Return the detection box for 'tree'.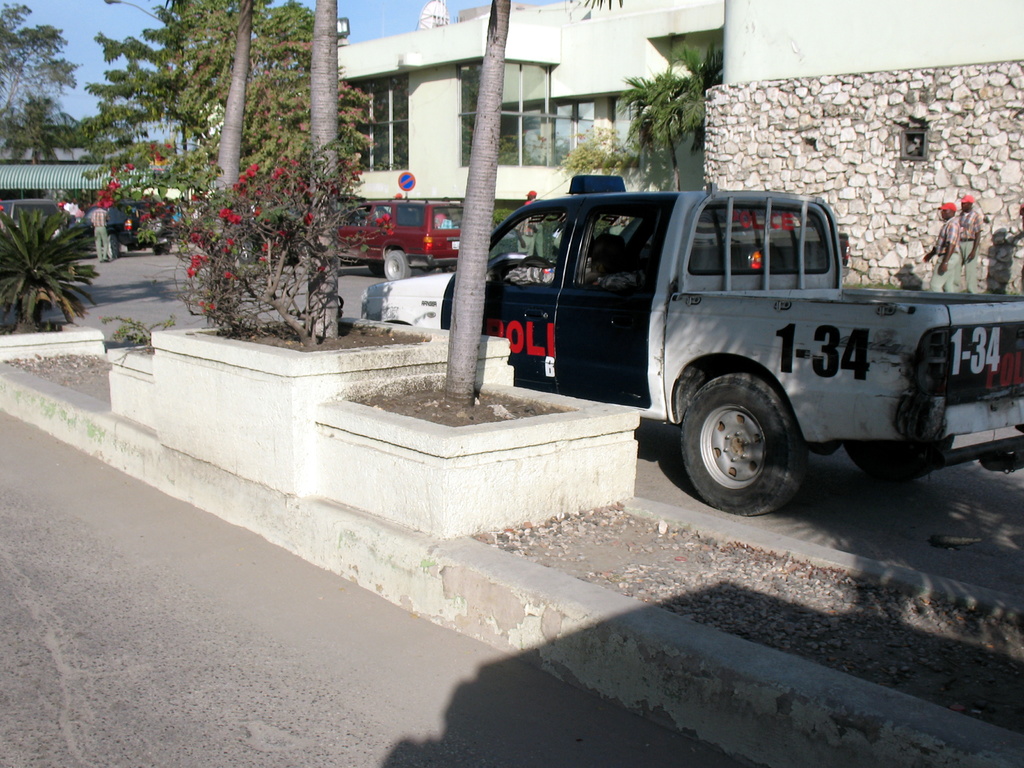
[89, 0, 315, 203].
